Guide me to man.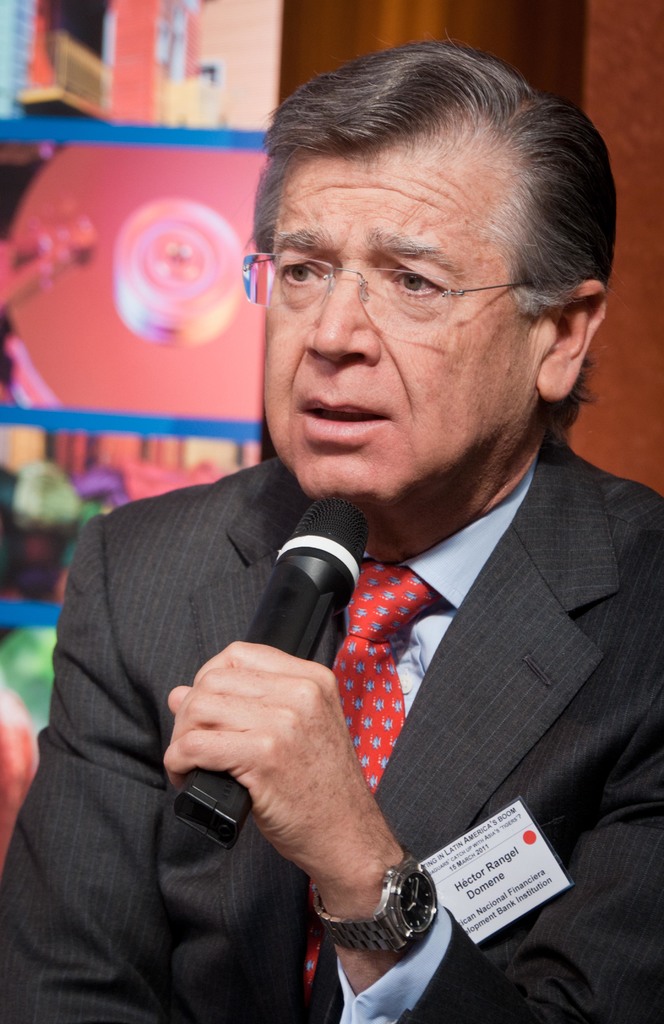
Guidance: <box>0,227,602,1004</box>.
